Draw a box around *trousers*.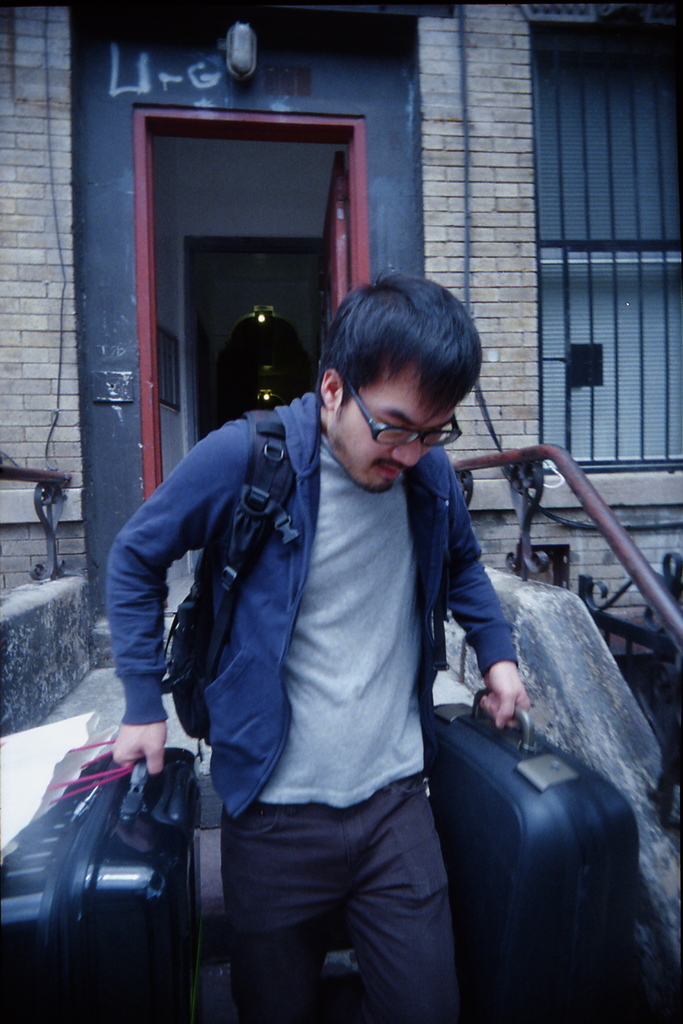
(222,765,465,1023).
